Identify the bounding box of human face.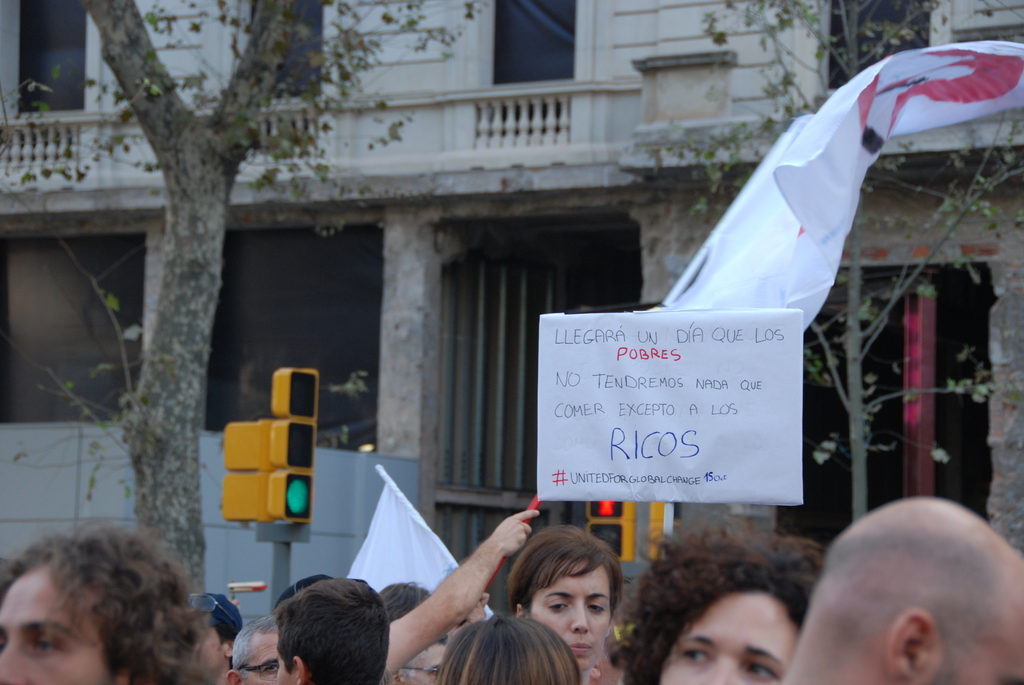
[x1=532, y1=559, x2=612, y2=670].
